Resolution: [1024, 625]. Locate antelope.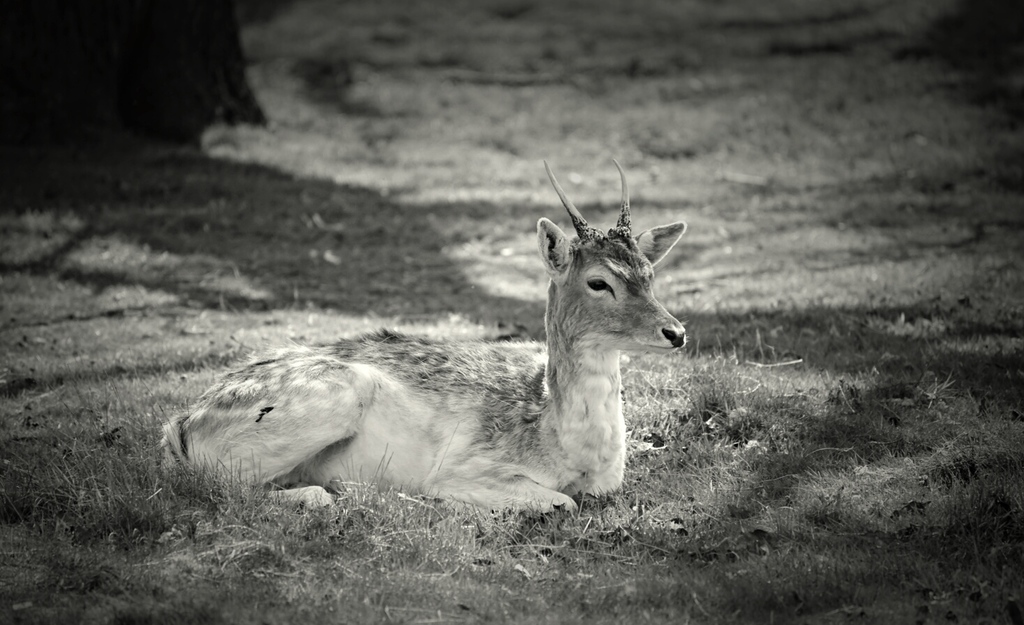
[156,157,687,523].
